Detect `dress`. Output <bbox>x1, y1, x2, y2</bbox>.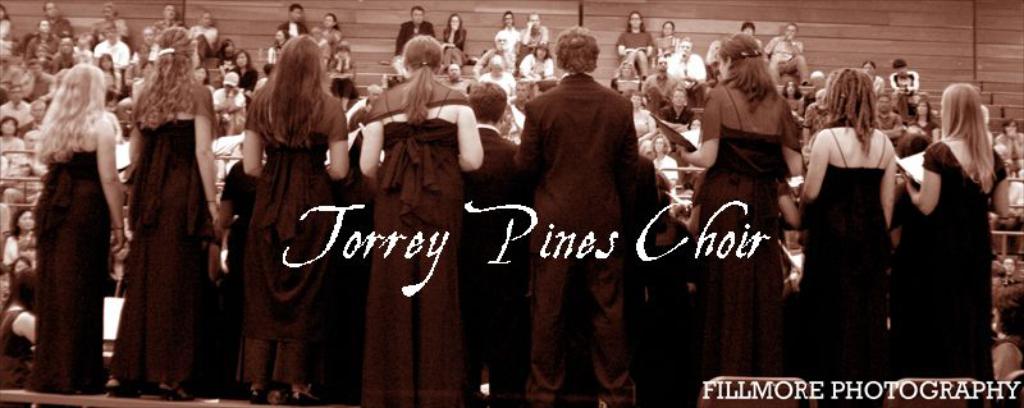
<bbox>911, 141, 1006, 382</bbox>.
